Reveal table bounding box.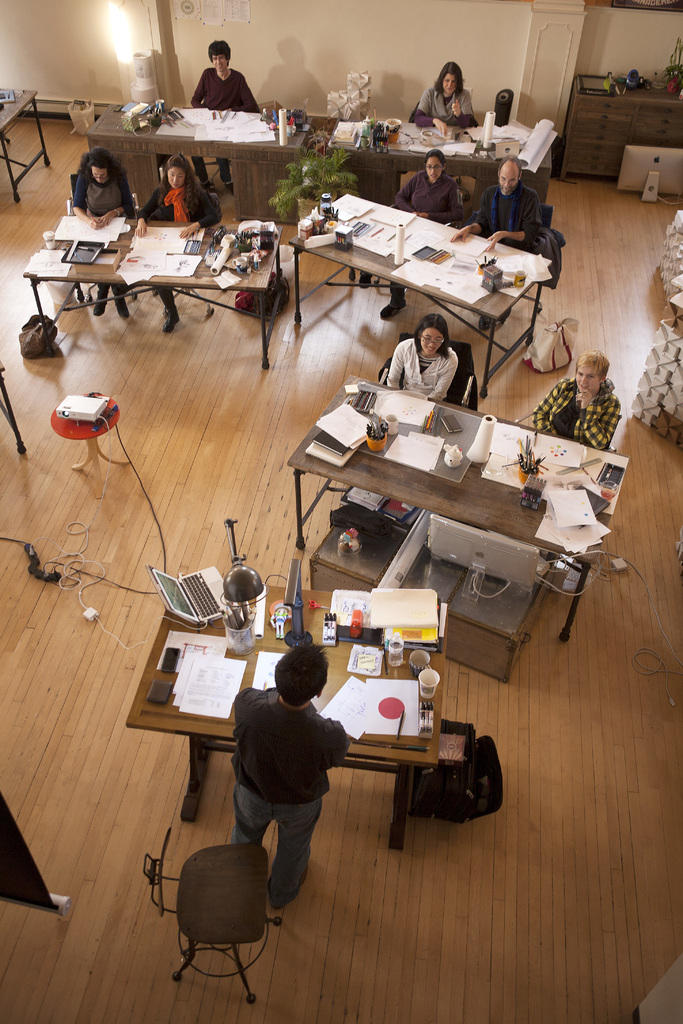
Revealed: [x1=68, y1=318, x2=585, y2=931].
